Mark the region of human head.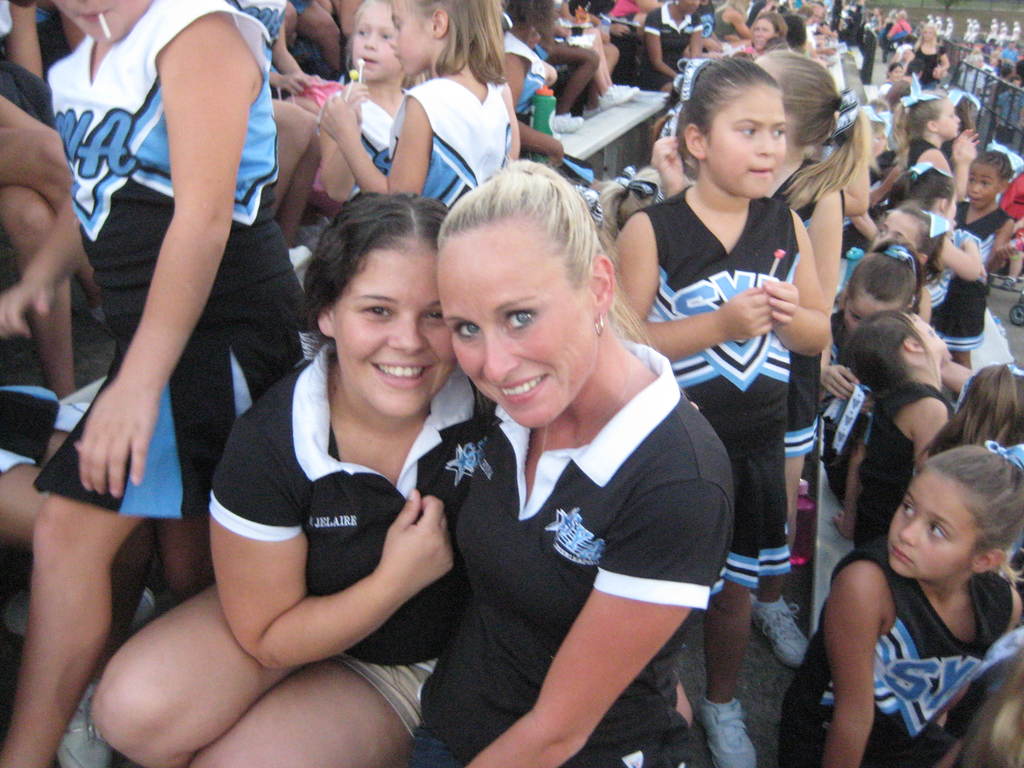
Region: x1=920 y1=20 x2=935 y2=43.
